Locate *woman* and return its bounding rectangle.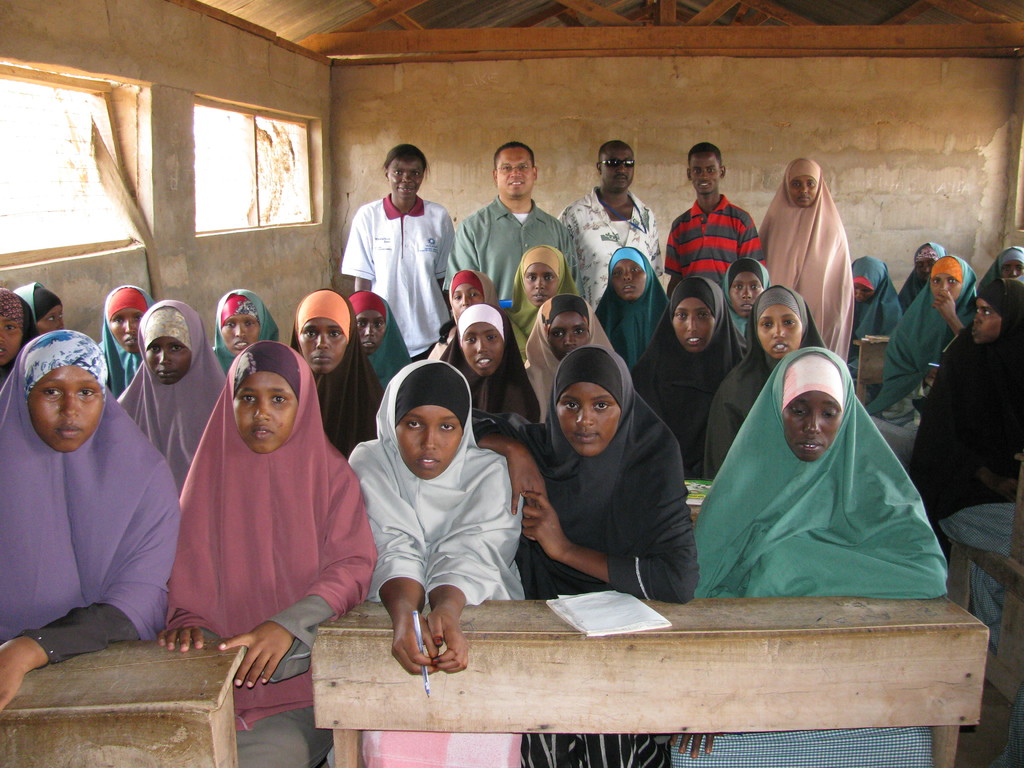
crop(346, 289, 418, 387).
